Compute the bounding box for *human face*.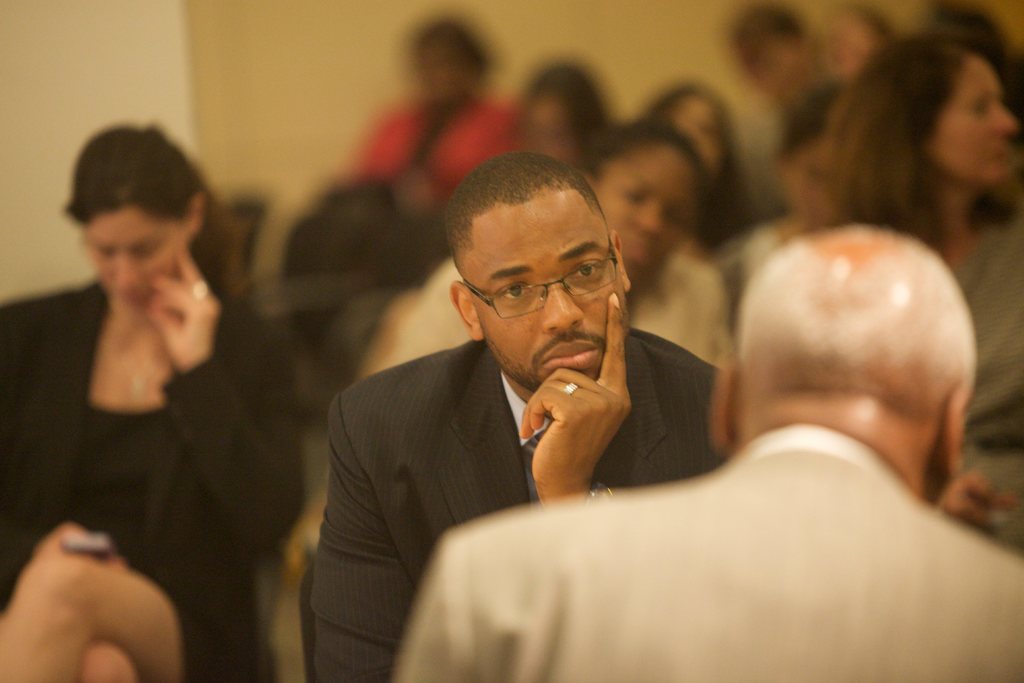
[x1=478, y1=199, x2=630, y2=391].
